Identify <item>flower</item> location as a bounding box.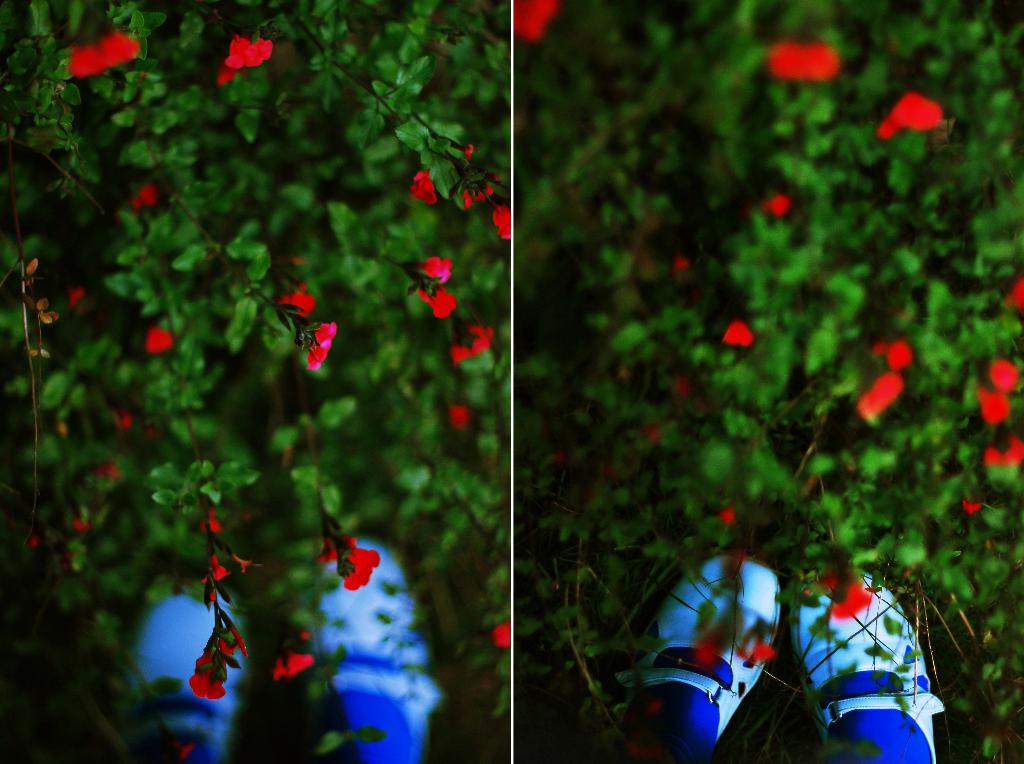
(left=195, top=639, right=230, bottom=671).
